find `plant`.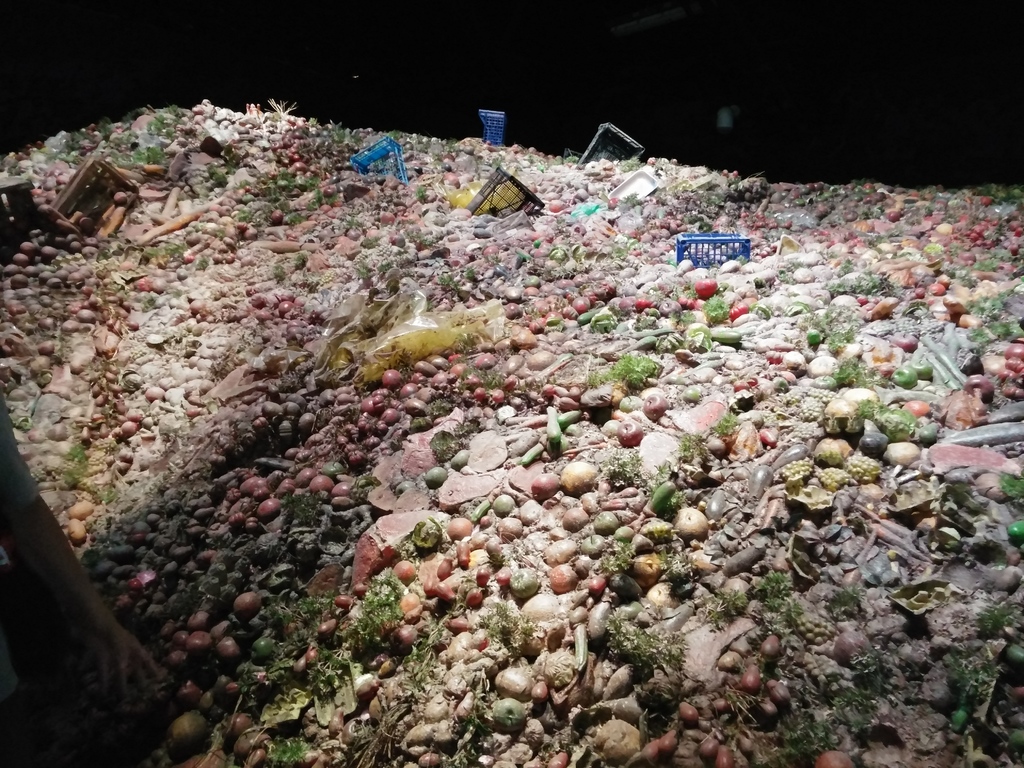
BBox(317, 647, 349, 691).
